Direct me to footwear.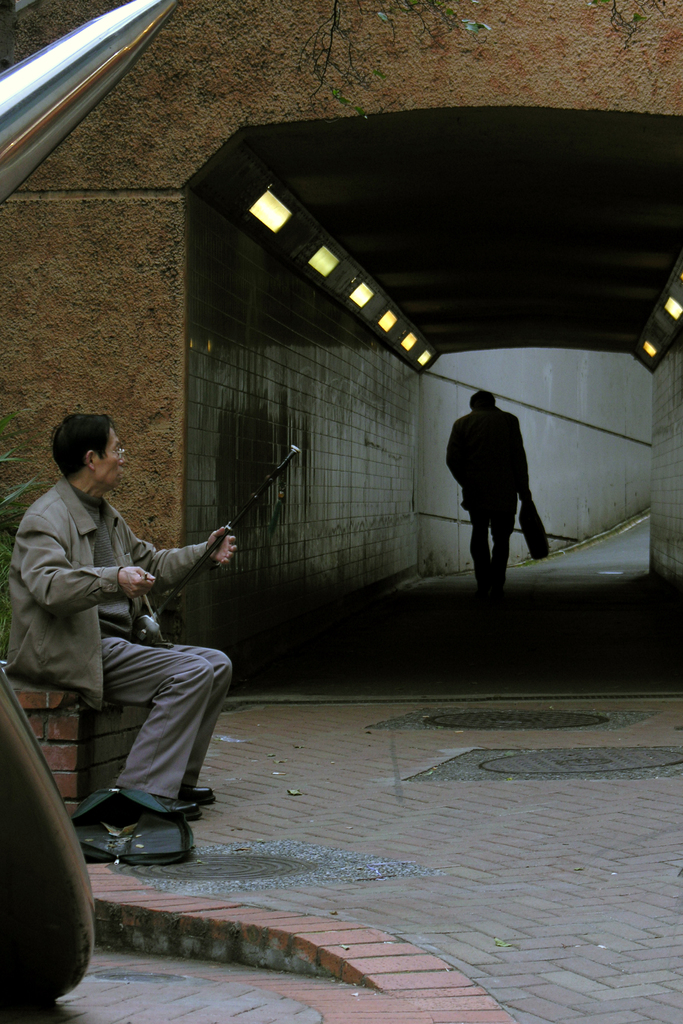
Direction: <region>161, 796, 202, 821</region>.
